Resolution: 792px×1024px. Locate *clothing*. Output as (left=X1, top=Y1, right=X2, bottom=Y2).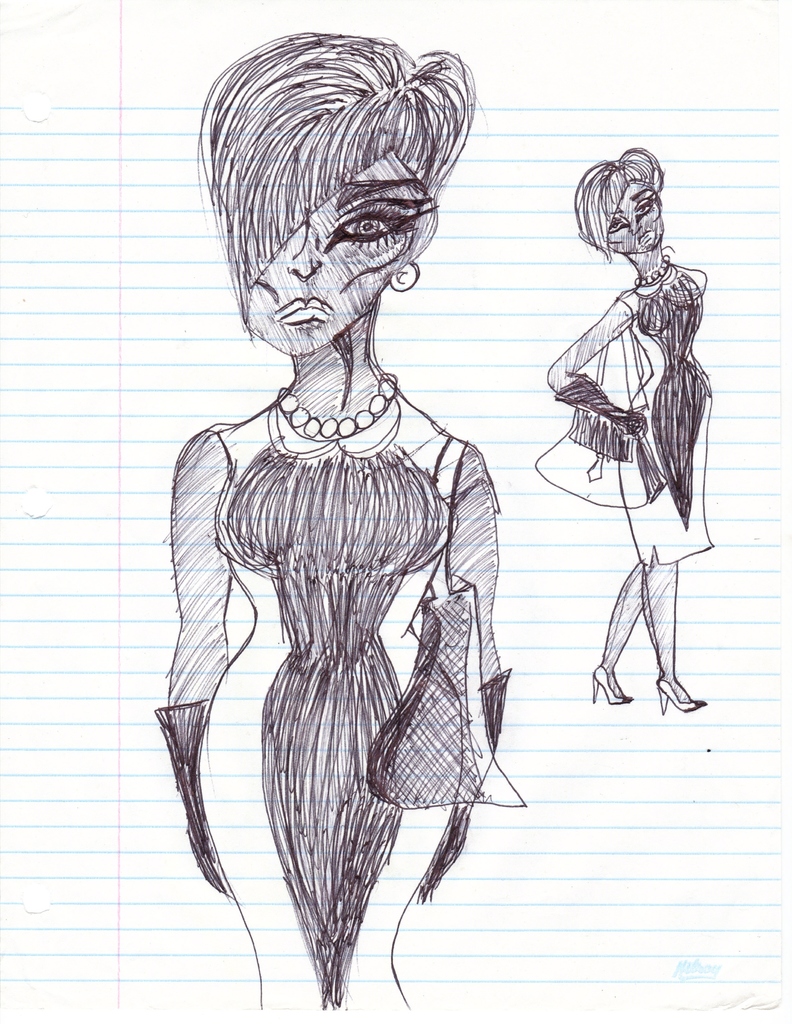
(left=167, top=333, right=540, bottom=964).
